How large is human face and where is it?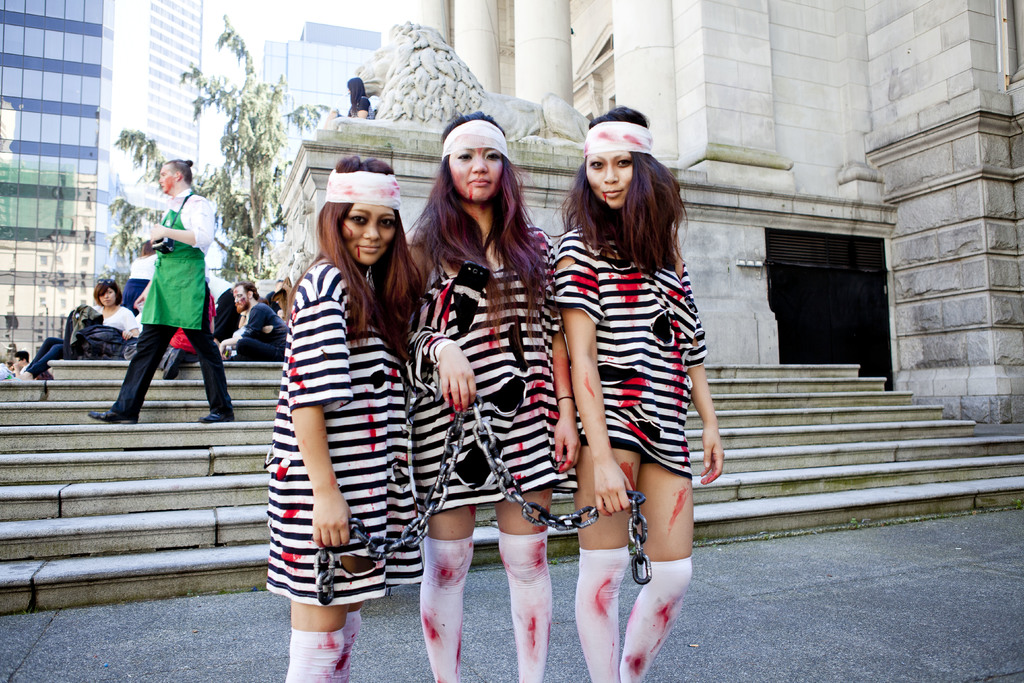
Bounding box: 340 206 401 267.
